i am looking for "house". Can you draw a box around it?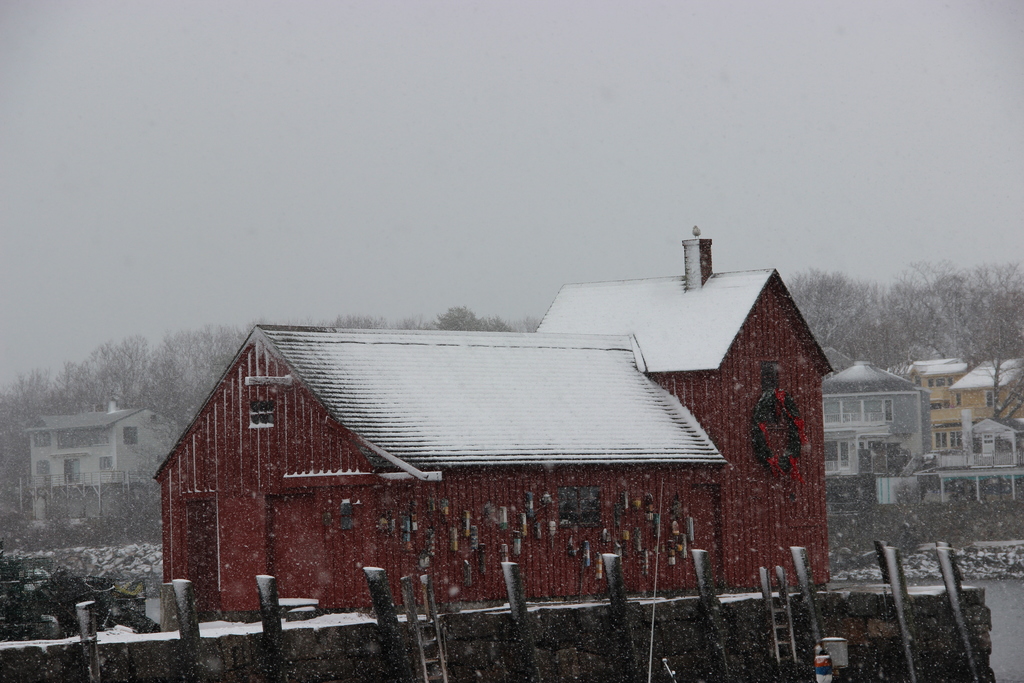
Sure, the bounding box is [154, 221, 837, 615].
